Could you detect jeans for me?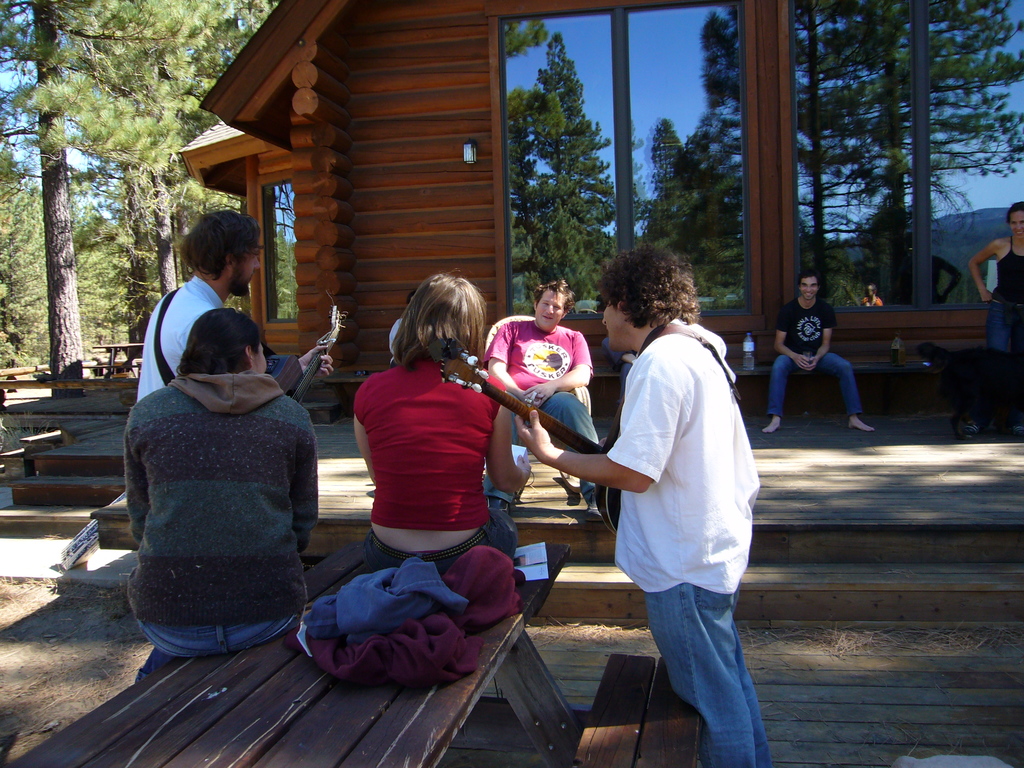
Detection result: crop(136, 617, 302, 653).
